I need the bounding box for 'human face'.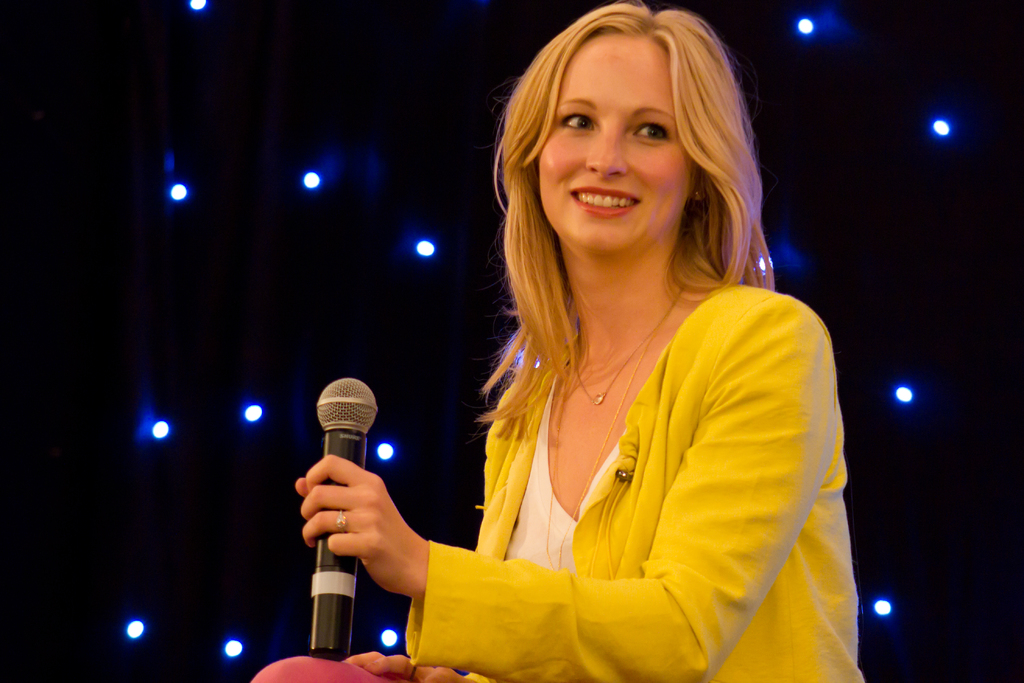
Here it is: (539, 37, 695, 253).
